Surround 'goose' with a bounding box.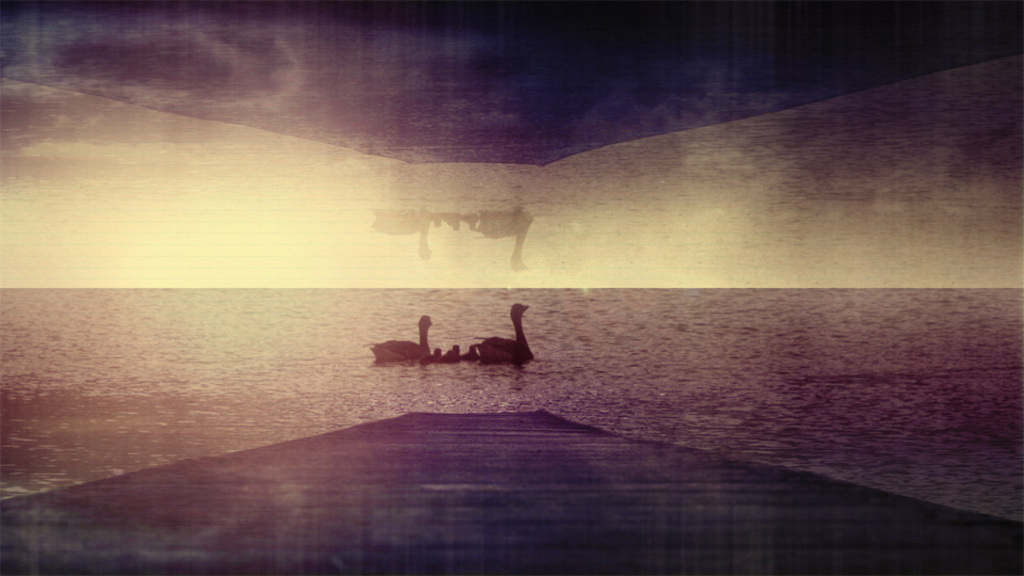
left=366, top=311, right=433, bottom=358.
